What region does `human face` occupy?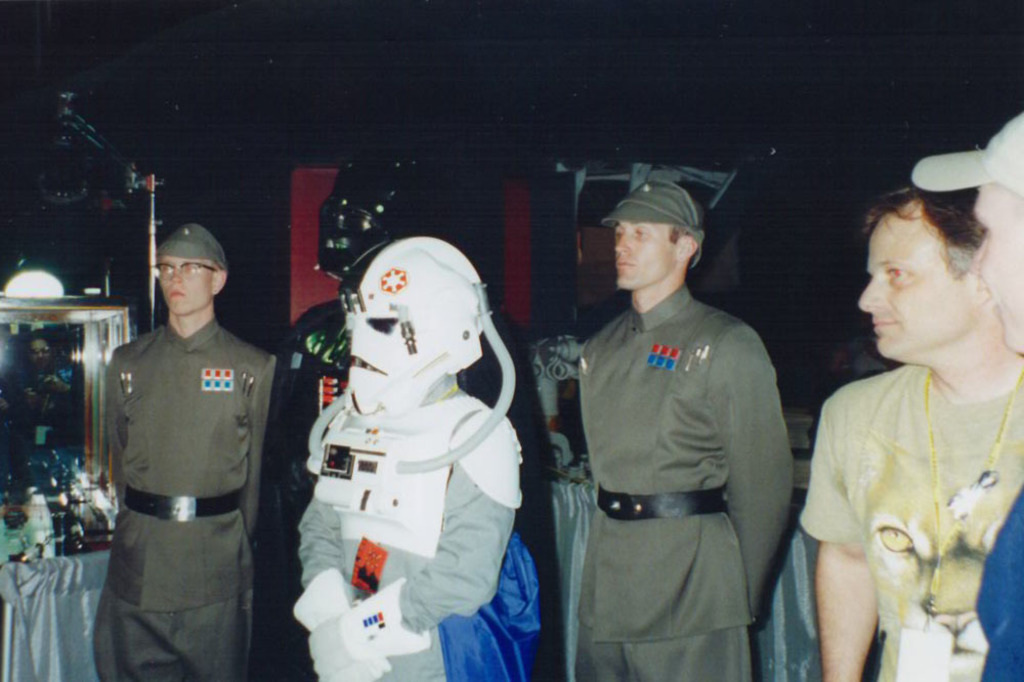
(857, 224, 974, 357).
